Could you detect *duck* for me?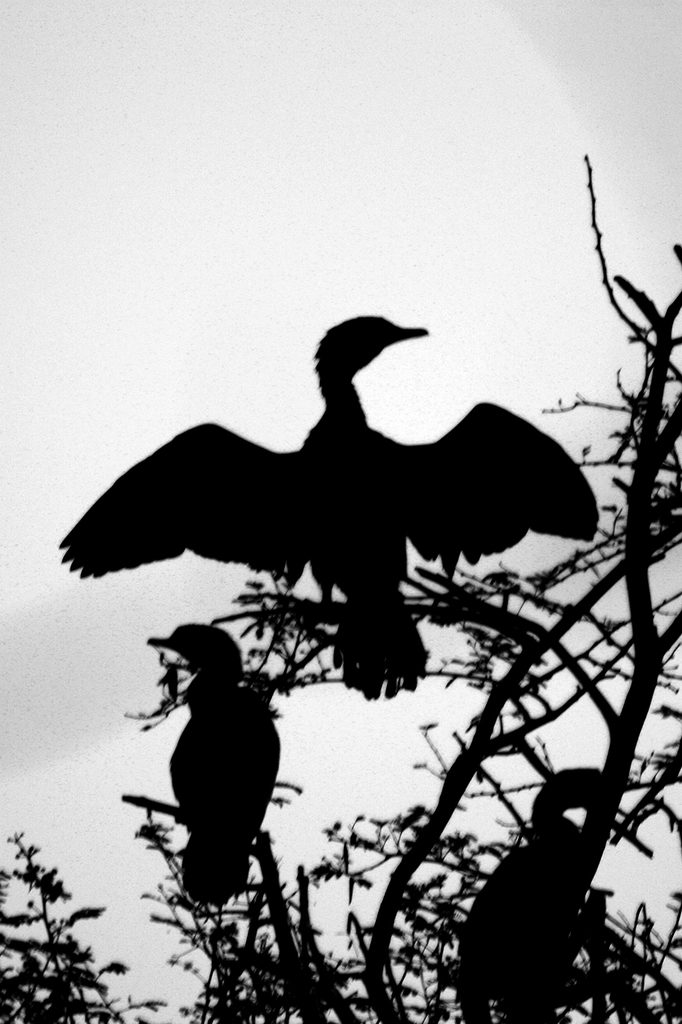
Detection result: crop(160, 621, 292, 920).
